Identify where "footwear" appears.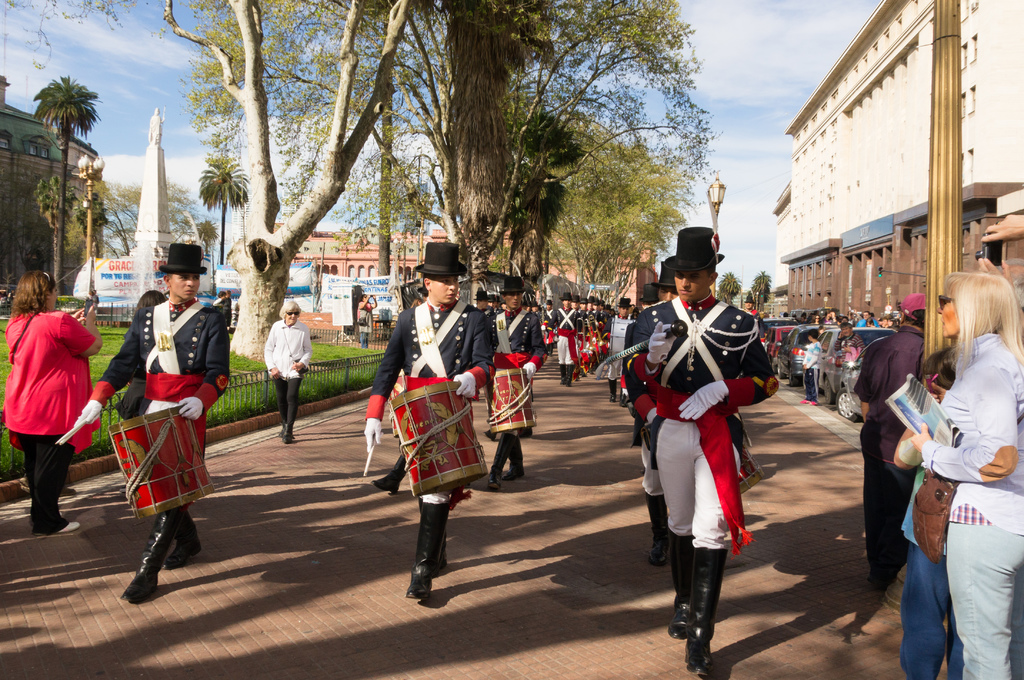
Appears at select_region(679, 562, 741, 667).
